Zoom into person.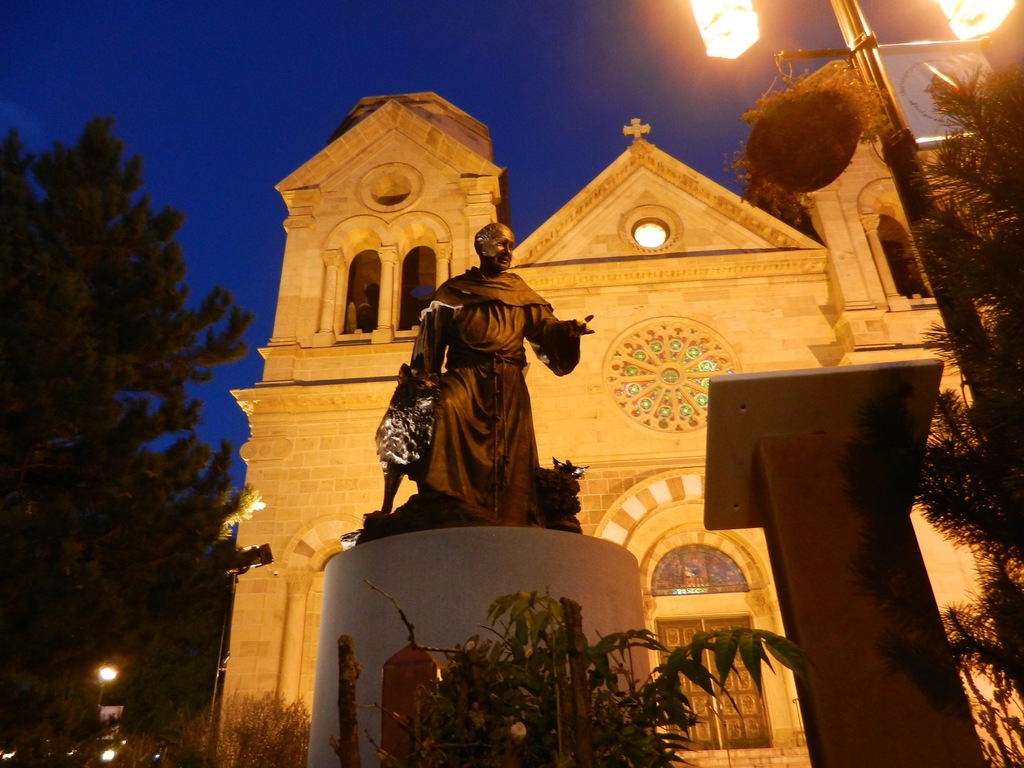
Zoom target: (x1=406, y1=220, x2=579, y2=535).
